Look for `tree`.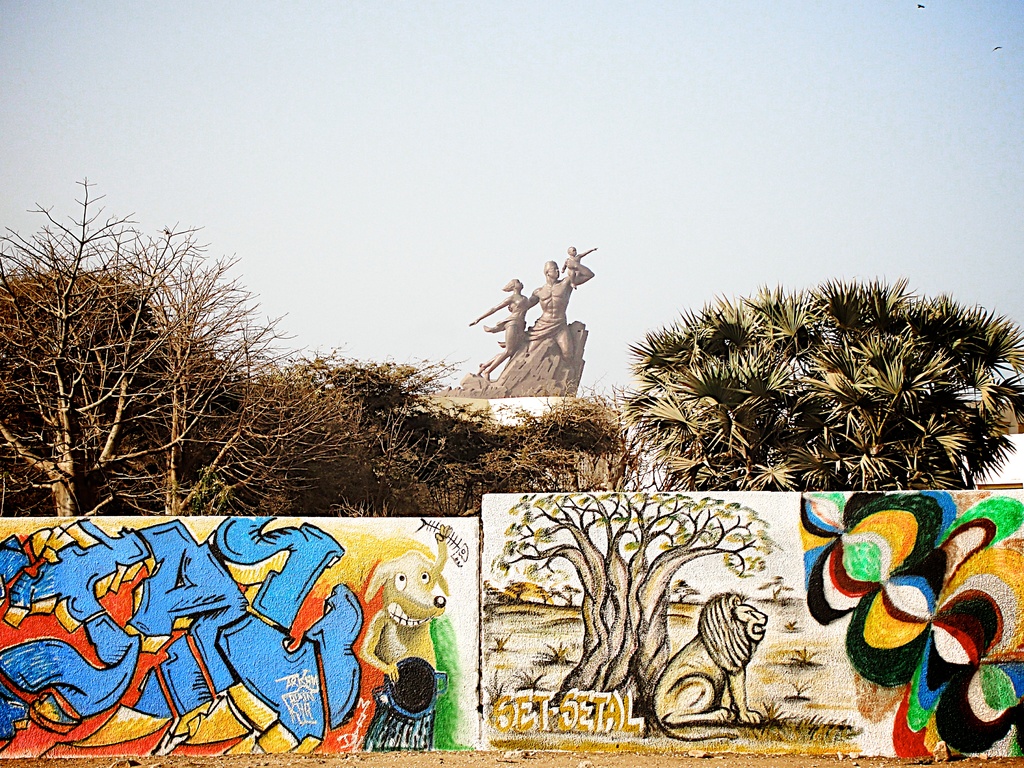
Found: 611, 262, 1009, 503.
